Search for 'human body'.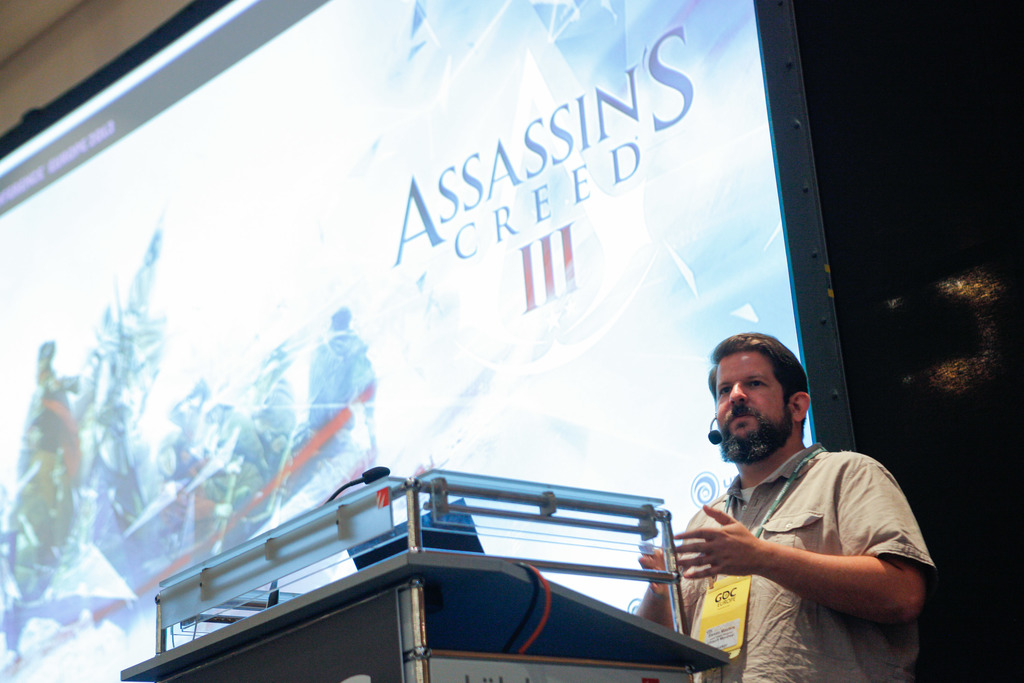
Found at [left=666, top=351, right=935, bottom=681].
